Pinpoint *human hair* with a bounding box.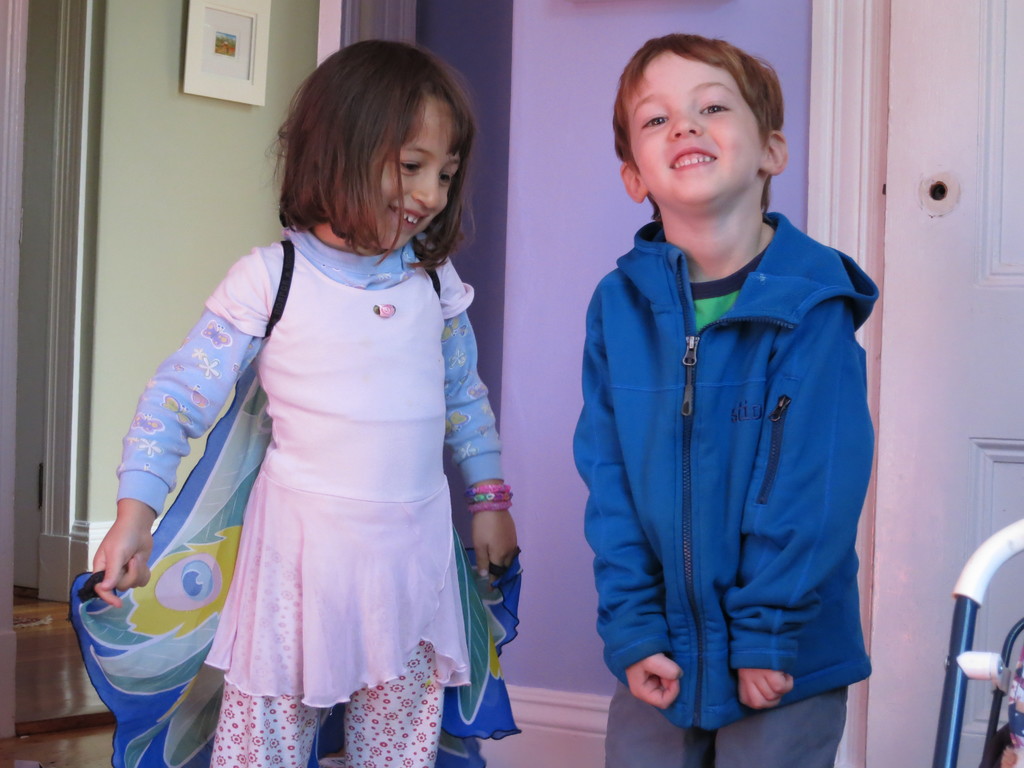
x1=615 y1=36 x2=787 y2=211.
